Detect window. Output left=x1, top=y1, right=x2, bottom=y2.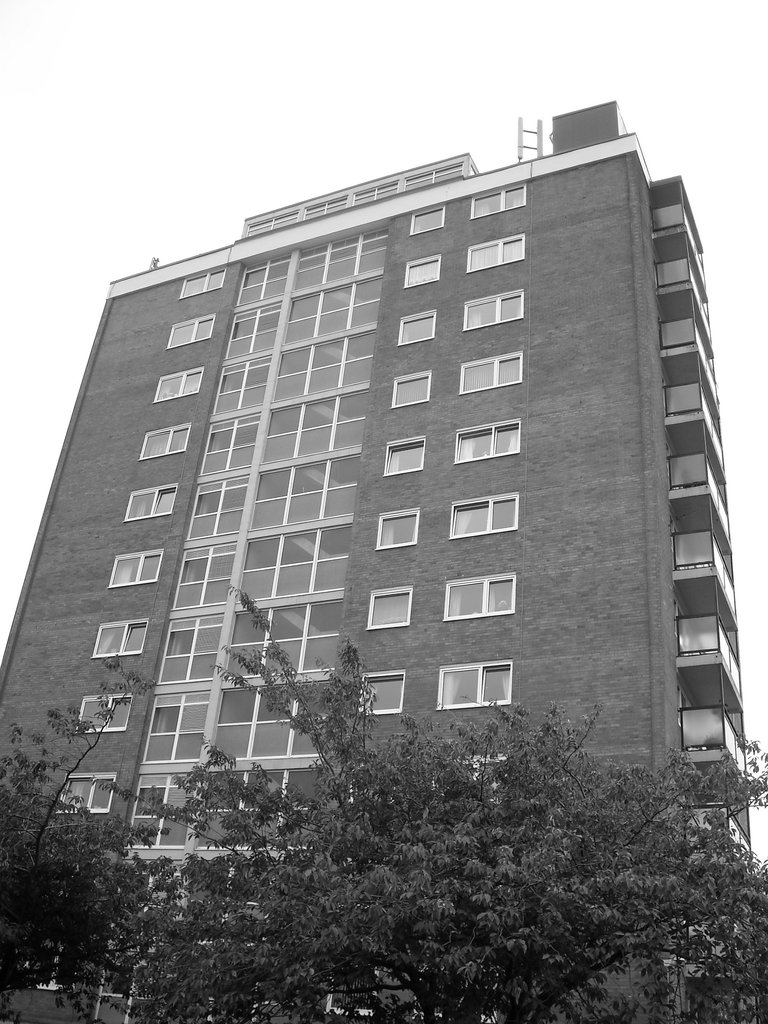
left=458, top=417, right=520, bottom=463.
